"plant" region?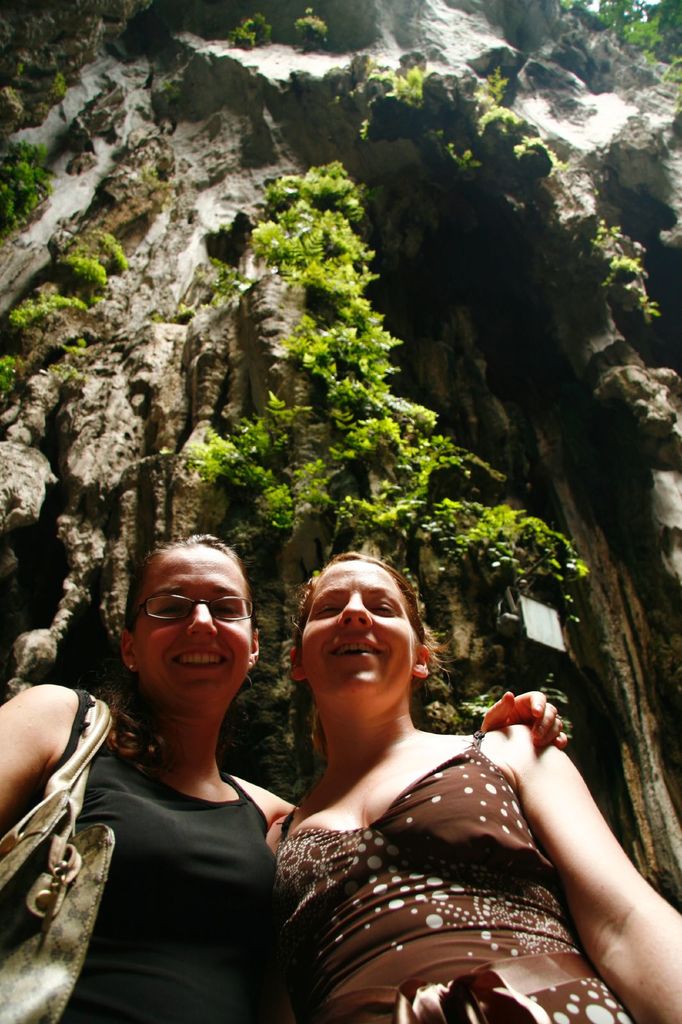
[left=0, top=144, right=52, bottom=242]
